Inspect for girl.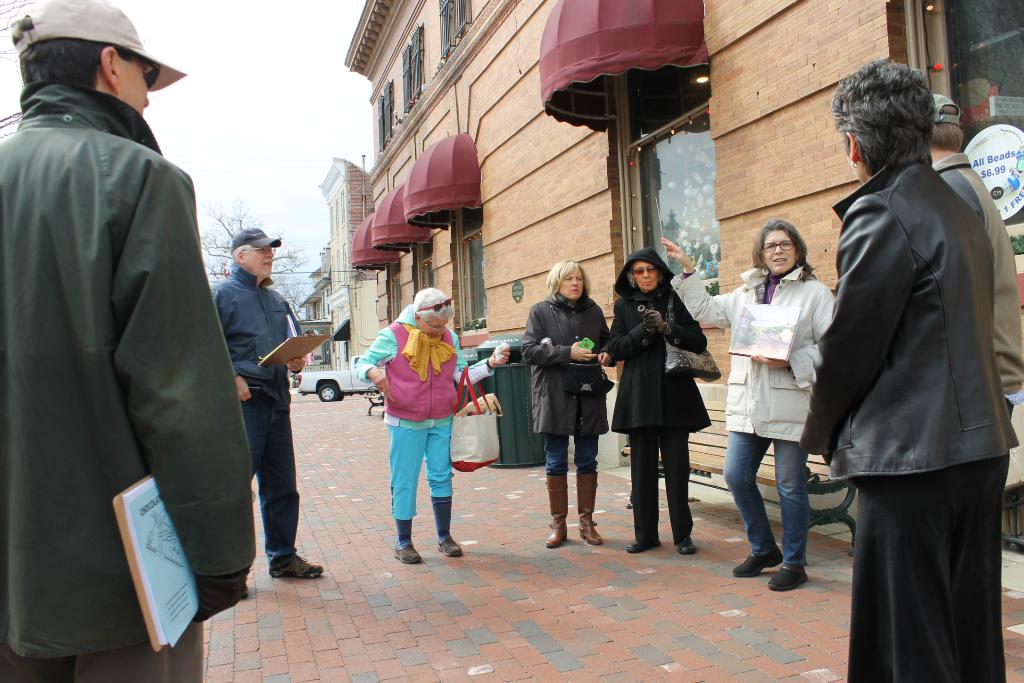
Inspection: detection(657, 222, 838, 583).
